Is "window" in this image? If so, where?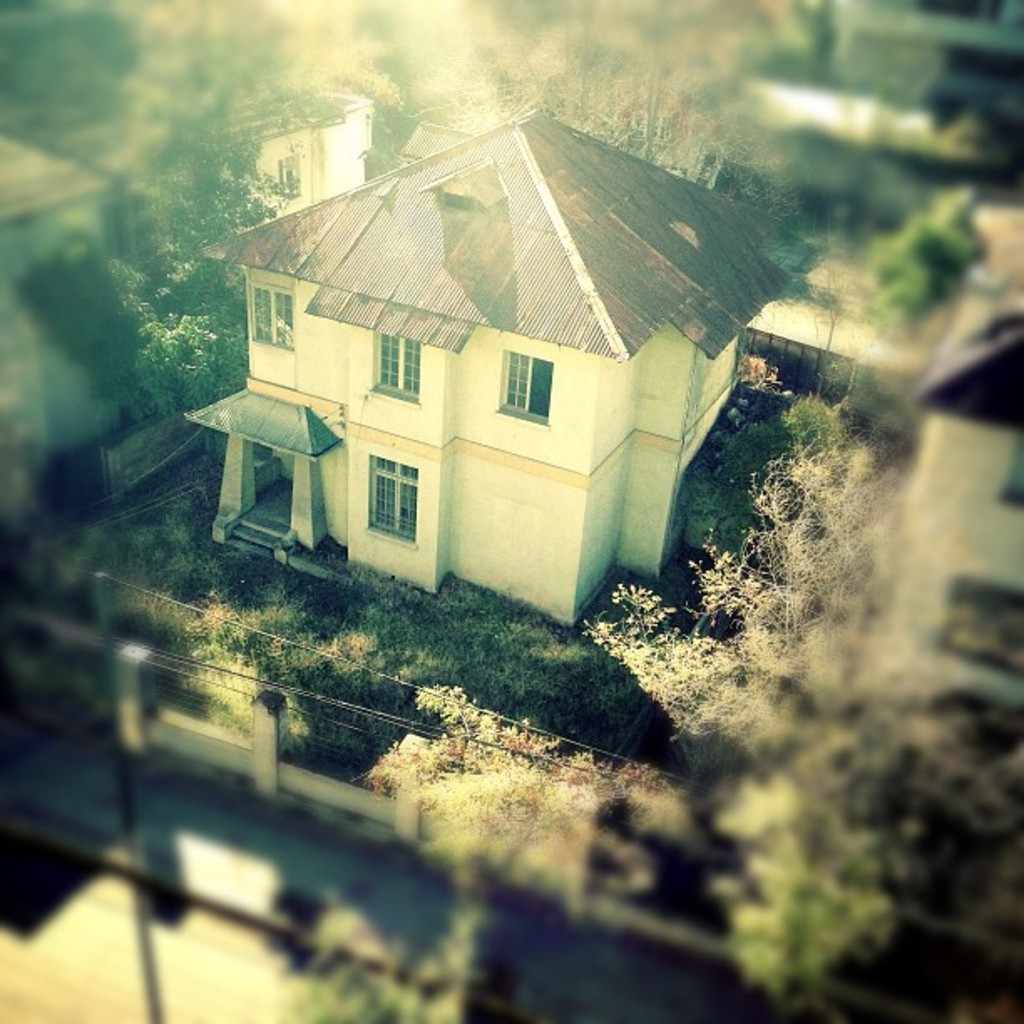
Yes, at box(485, 331, 557, 437).
